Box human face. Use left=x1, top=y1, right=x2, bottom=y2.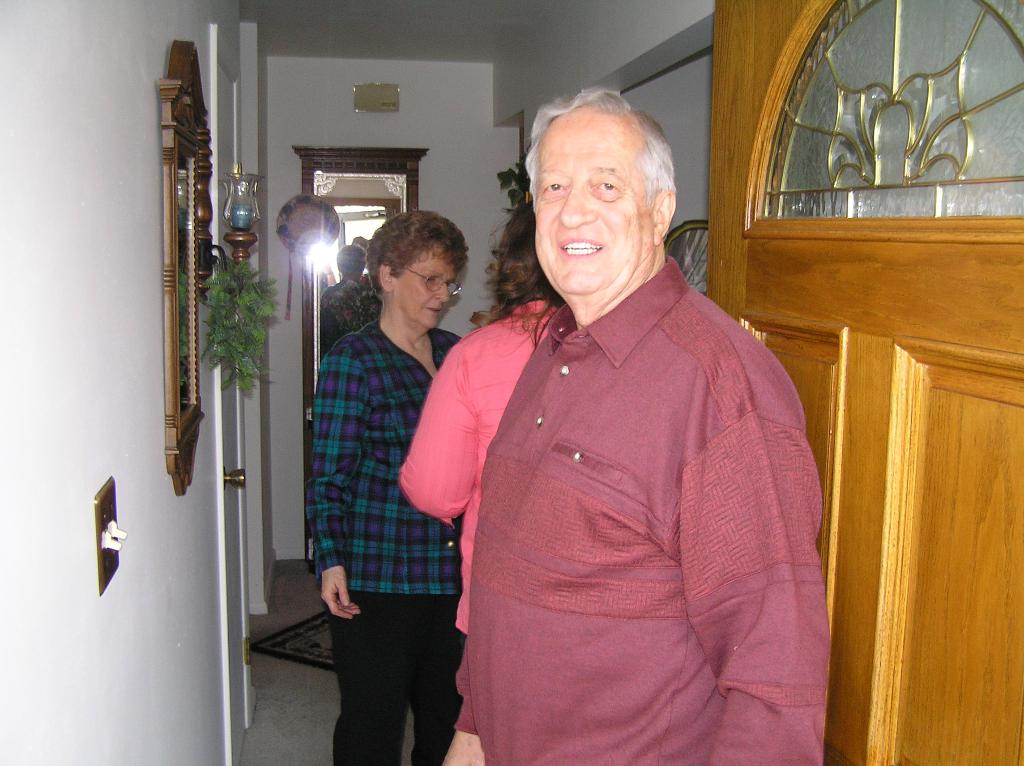
left=532, top=109, right=656, bottom=294.
